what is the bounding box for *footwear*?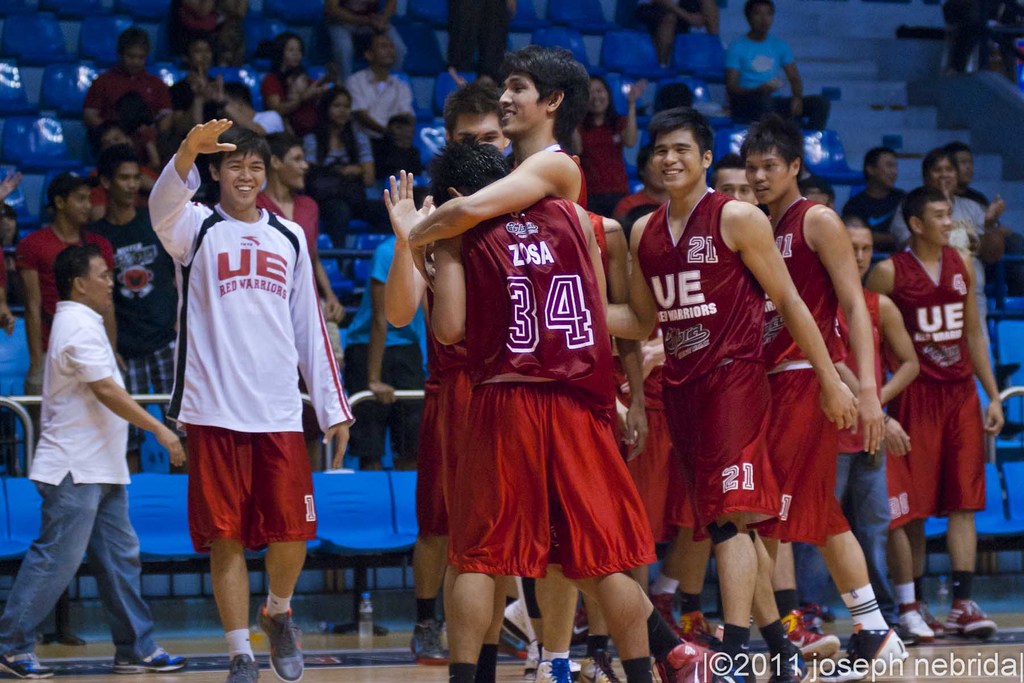
bbox=[803, 599, 828, 624].
